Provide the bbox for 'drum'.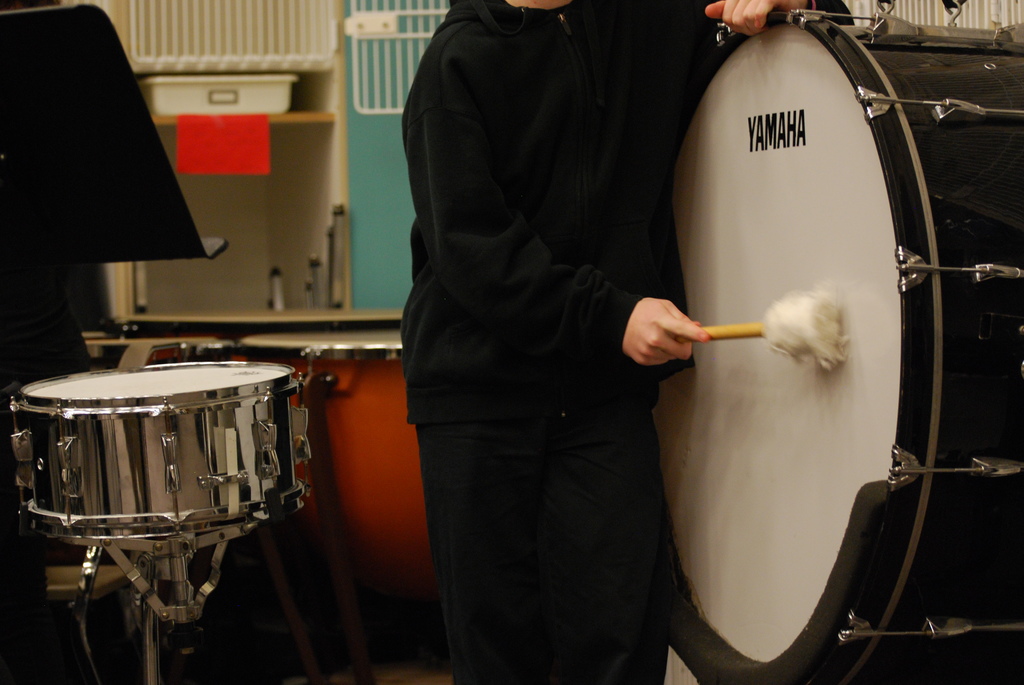
1,358,305,555.
